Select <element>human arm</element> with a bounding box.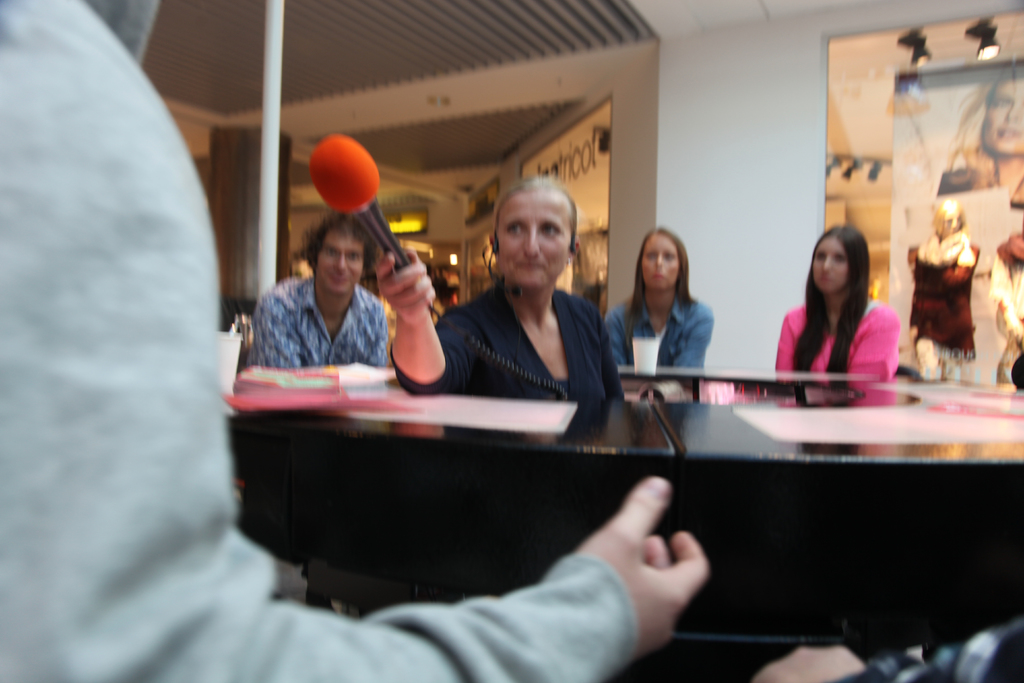
{"x1": 388, "y1": 258, "x2": 479, "y2": 392}.
